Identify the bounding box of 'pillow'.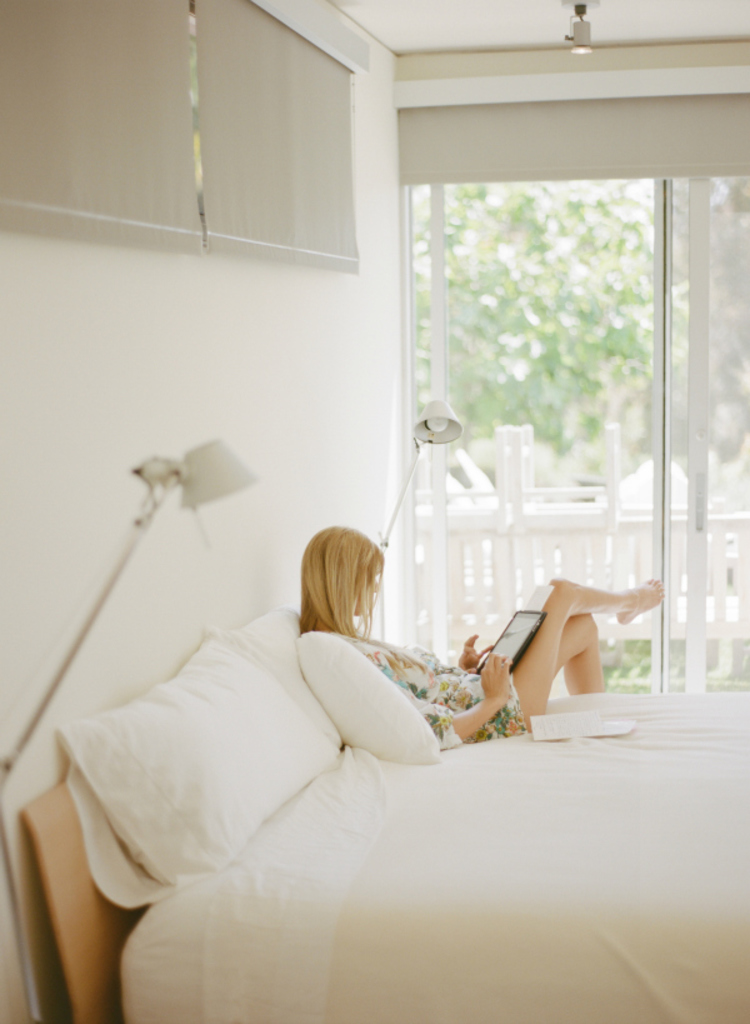
59 634 344 904.
